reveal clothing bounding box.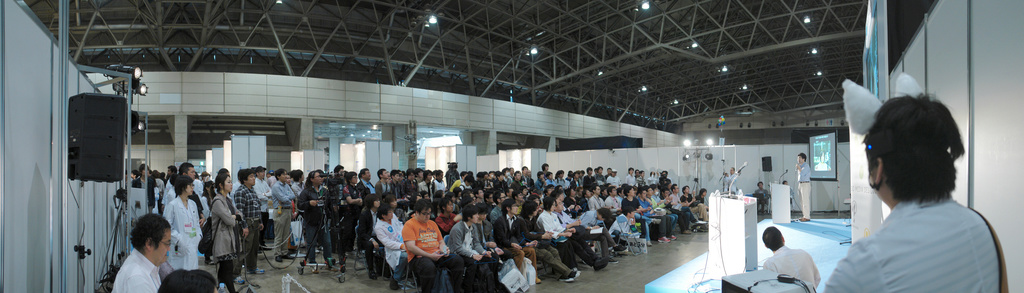
Revealed: 266,183,303,262.
